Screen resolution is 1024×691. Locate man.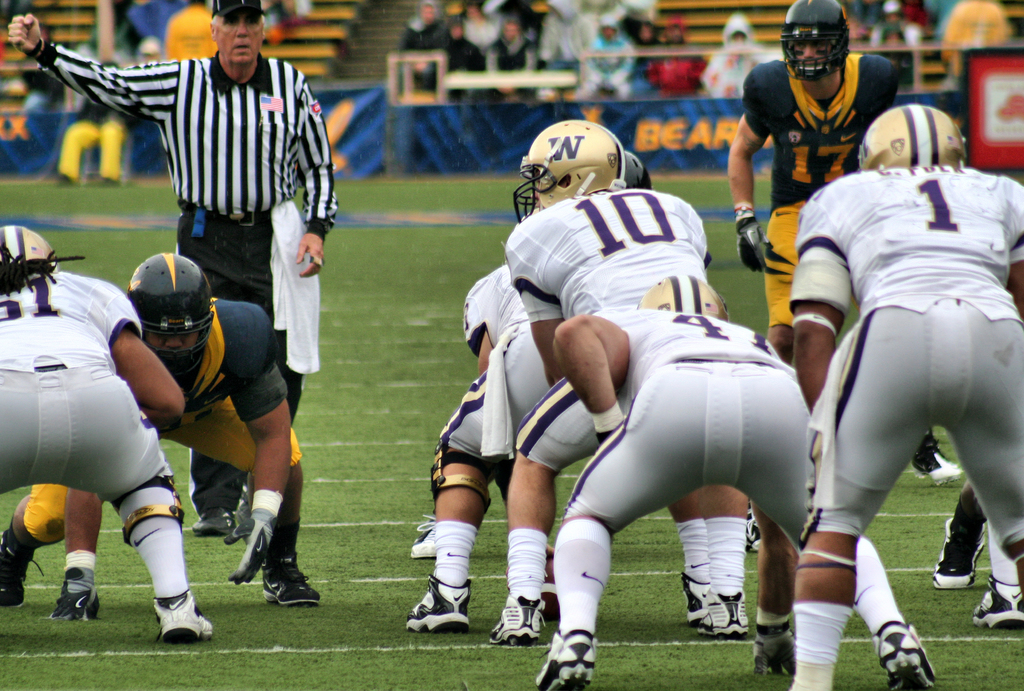
(x1=402, y1=260, x2=709, y2=632).
